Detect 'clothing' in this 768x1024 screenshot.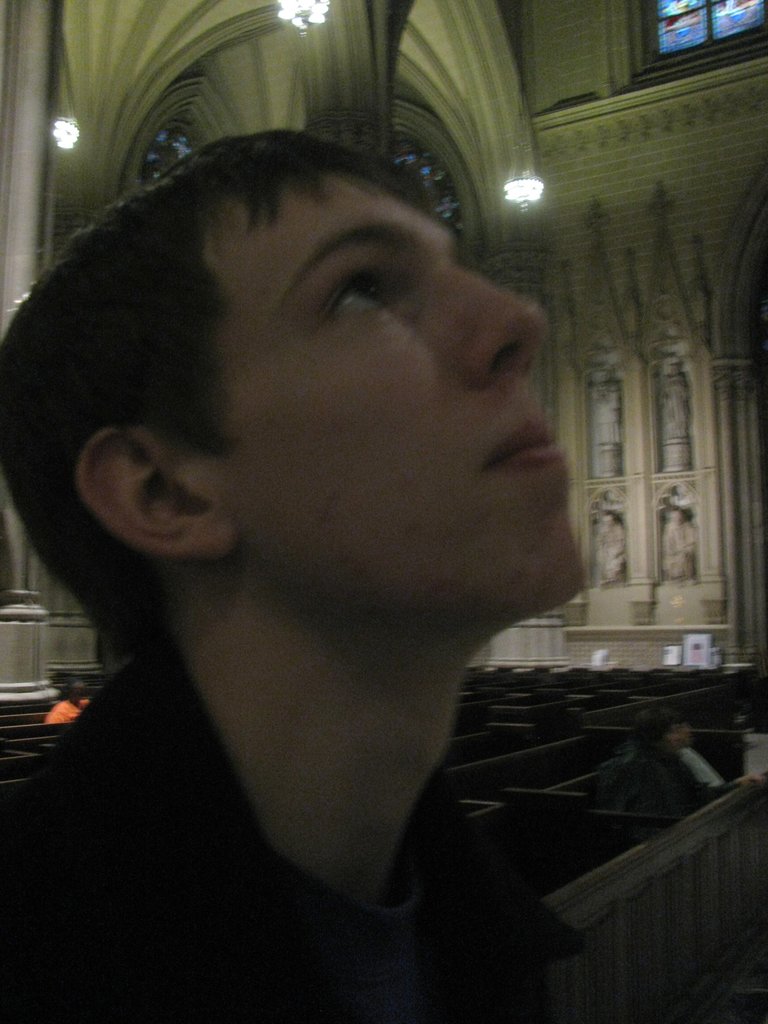
Detection: region(679, 742, 726, 787).
